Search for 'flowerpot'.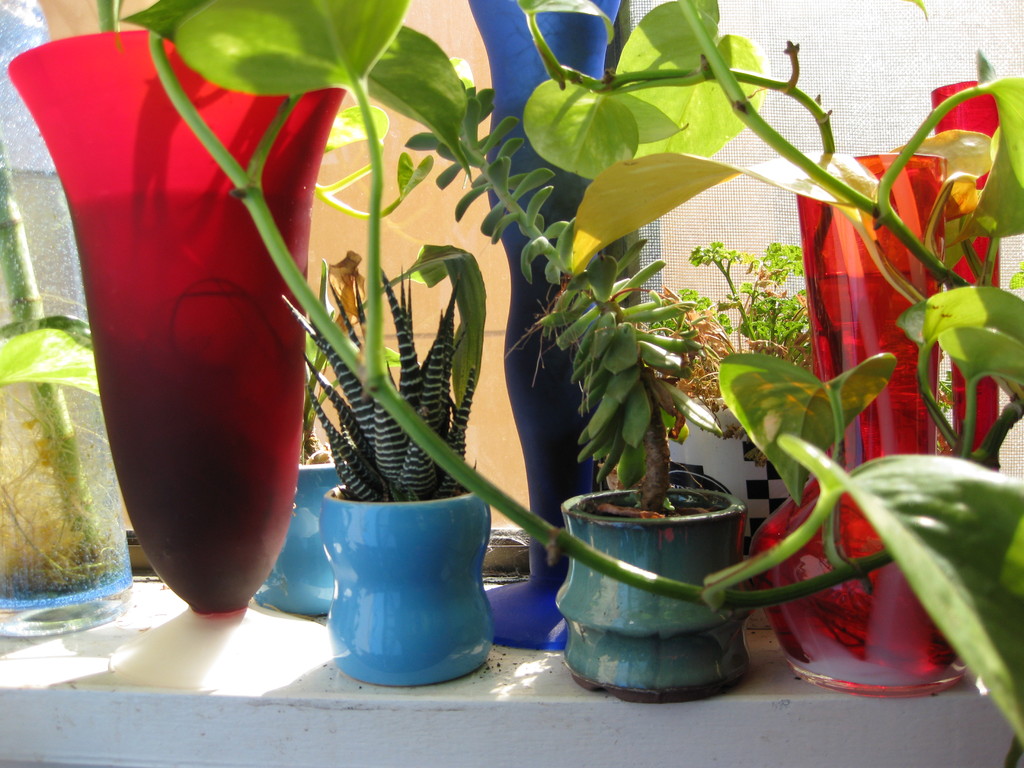
Found at x1=0, y1=422, x2=140, y2=632.
